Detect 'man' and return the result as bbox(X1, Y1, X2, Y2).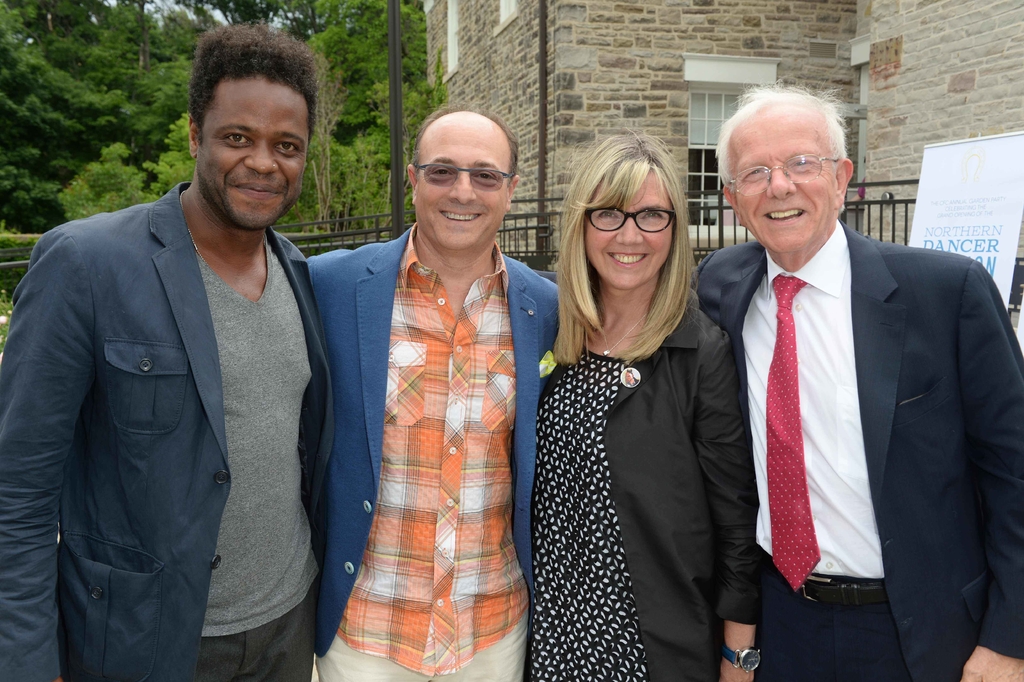
bbox(0, 24, 334, 681).
